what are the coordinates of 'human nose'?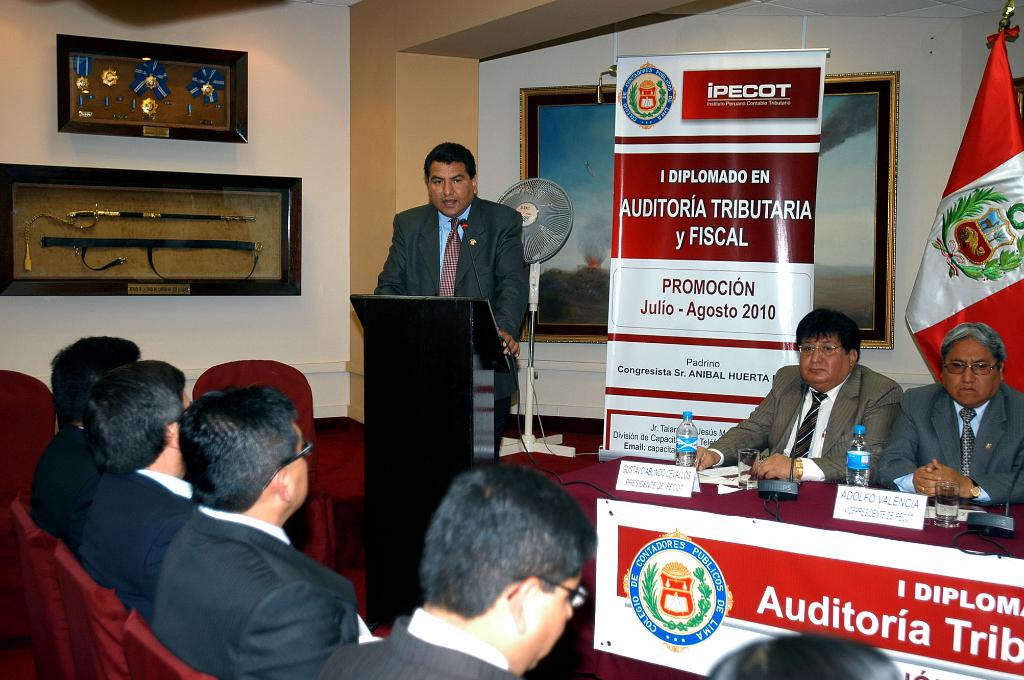
region(961, 364, 977, 381).
